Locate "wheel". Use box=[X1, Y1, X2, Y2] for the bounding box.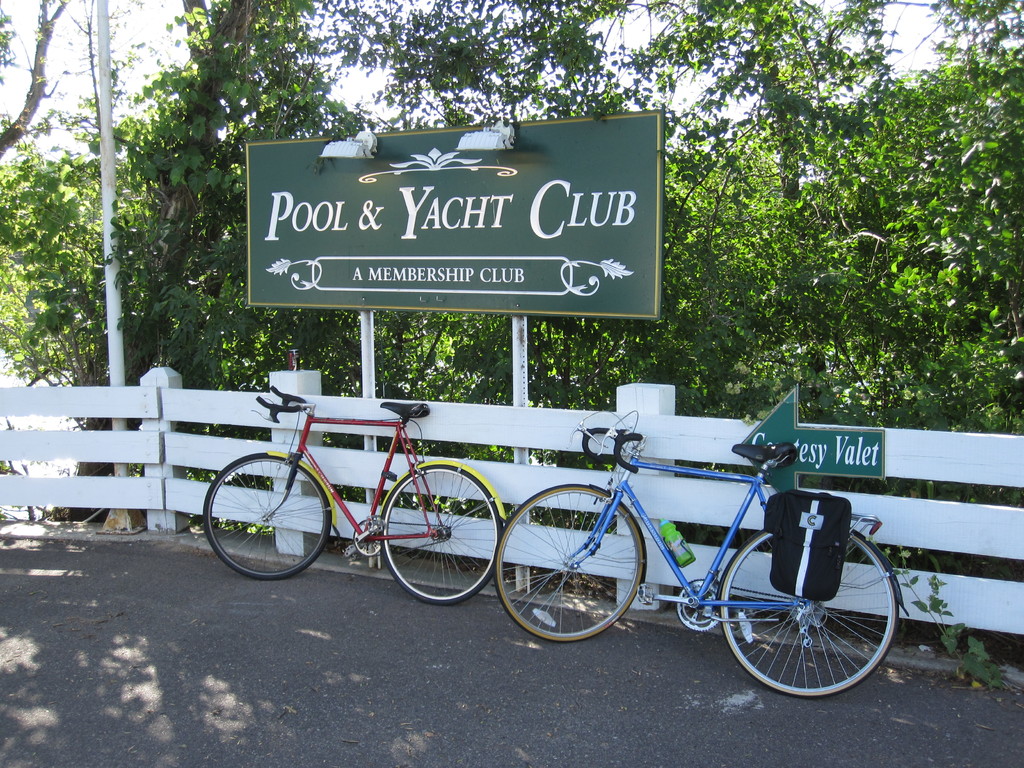
box=[201, 449, 332, 577].
